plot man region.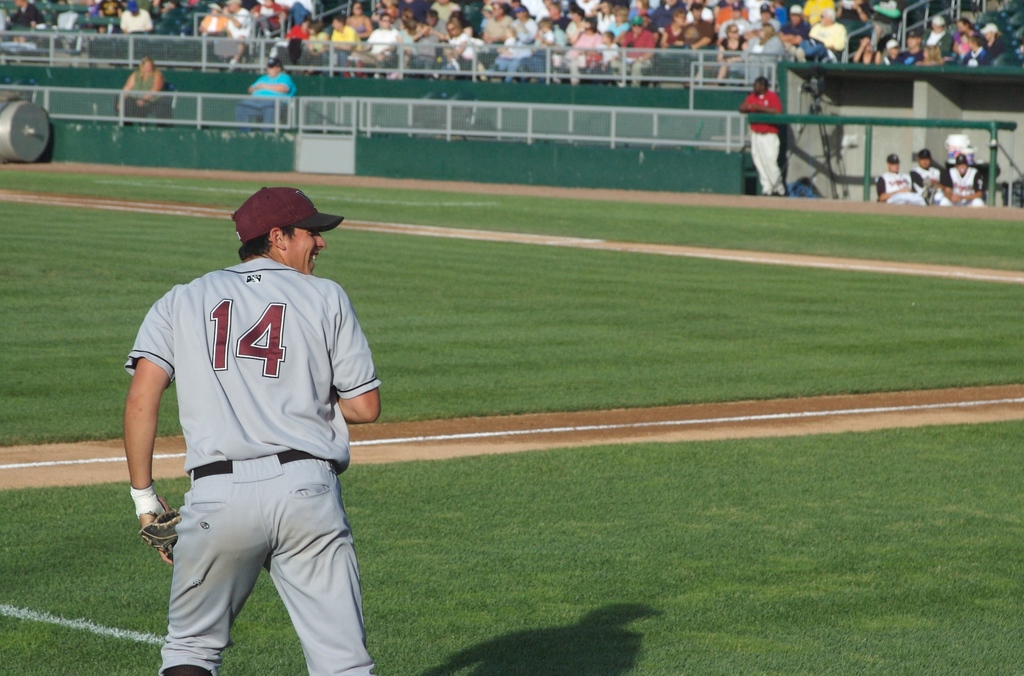
Plotted at [922,12,952,60].
